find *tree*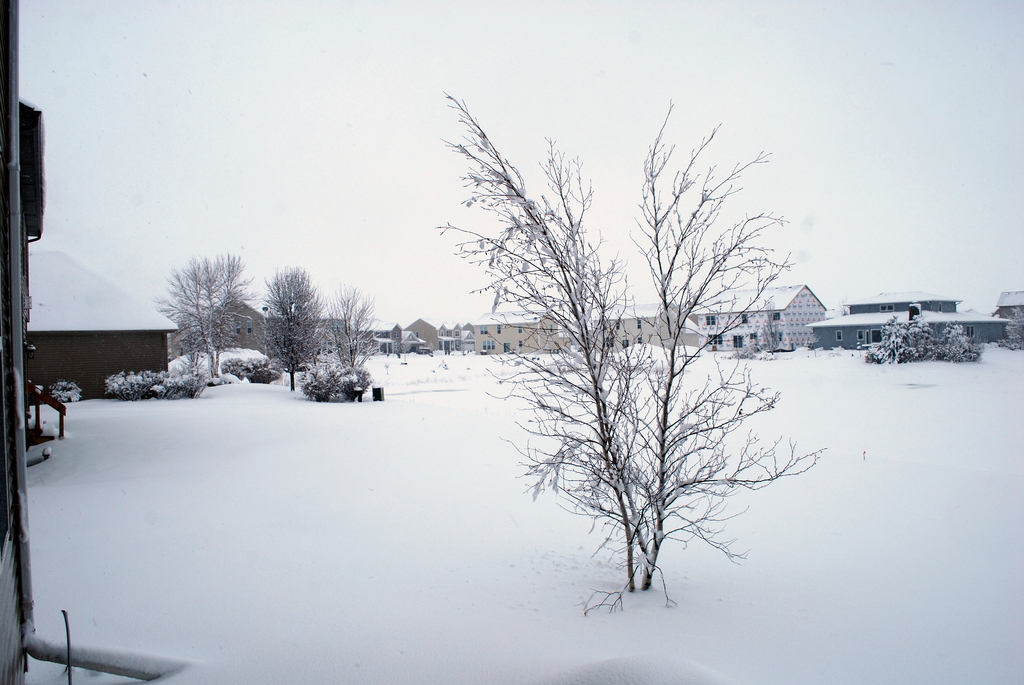
(836, 296, 851, 315)
